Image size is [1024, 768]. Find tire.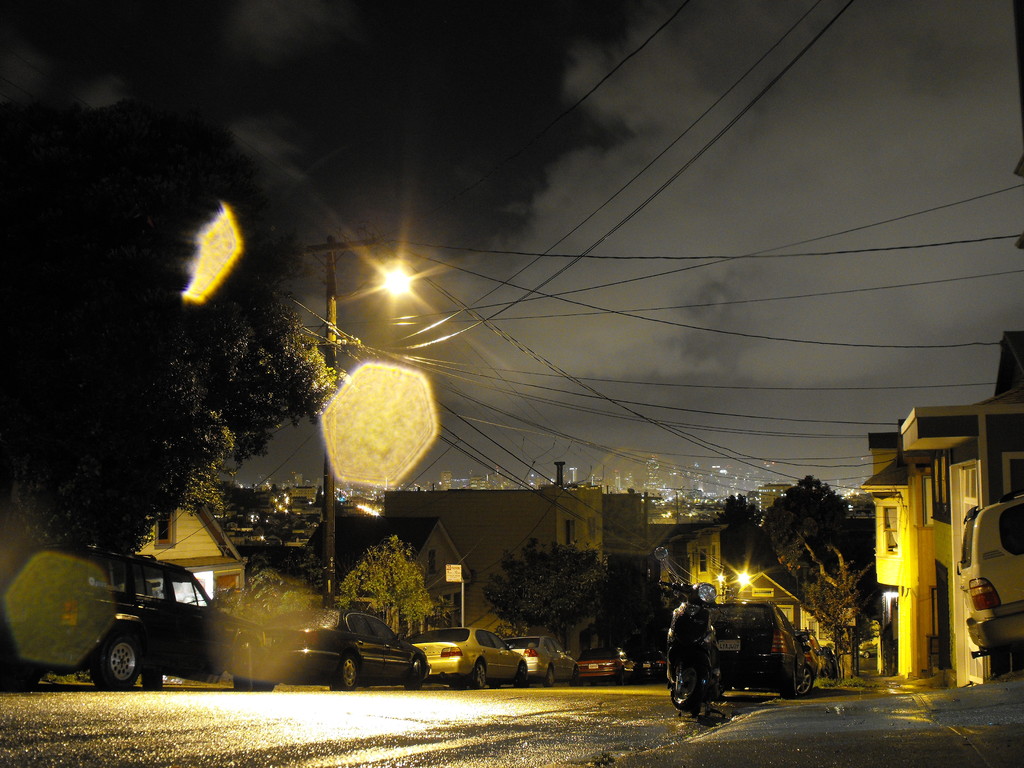
[left=234, top=676, right=275, bottom=693].
